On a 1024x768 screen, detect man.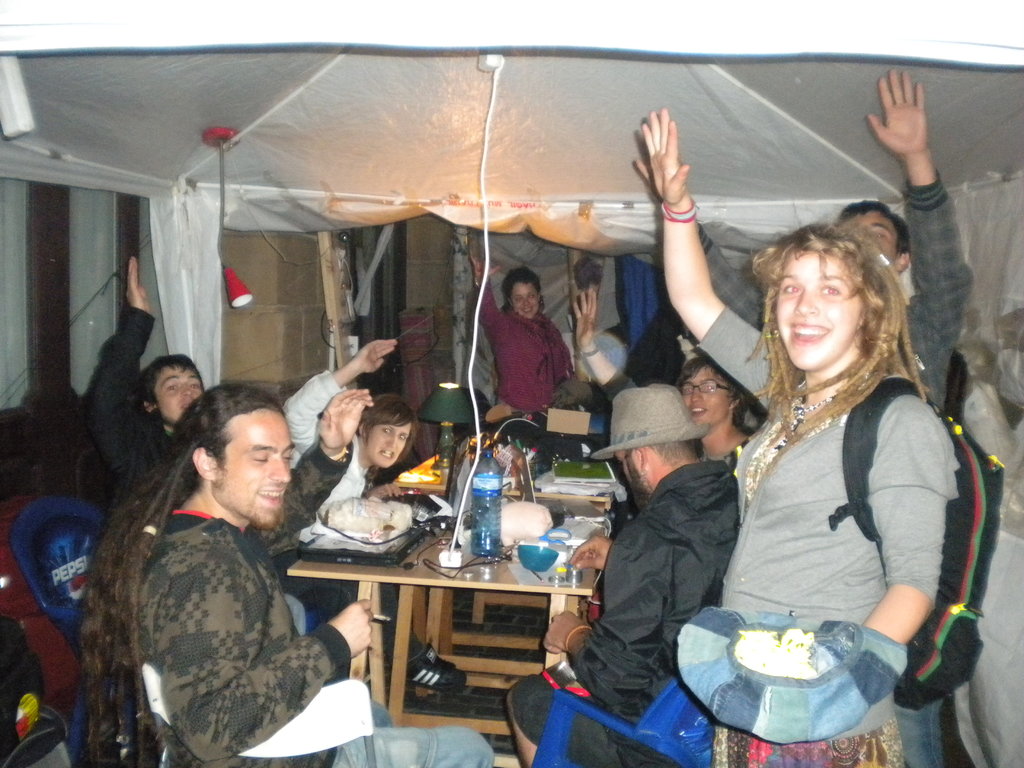
rect(459, 235, 582, 468).
